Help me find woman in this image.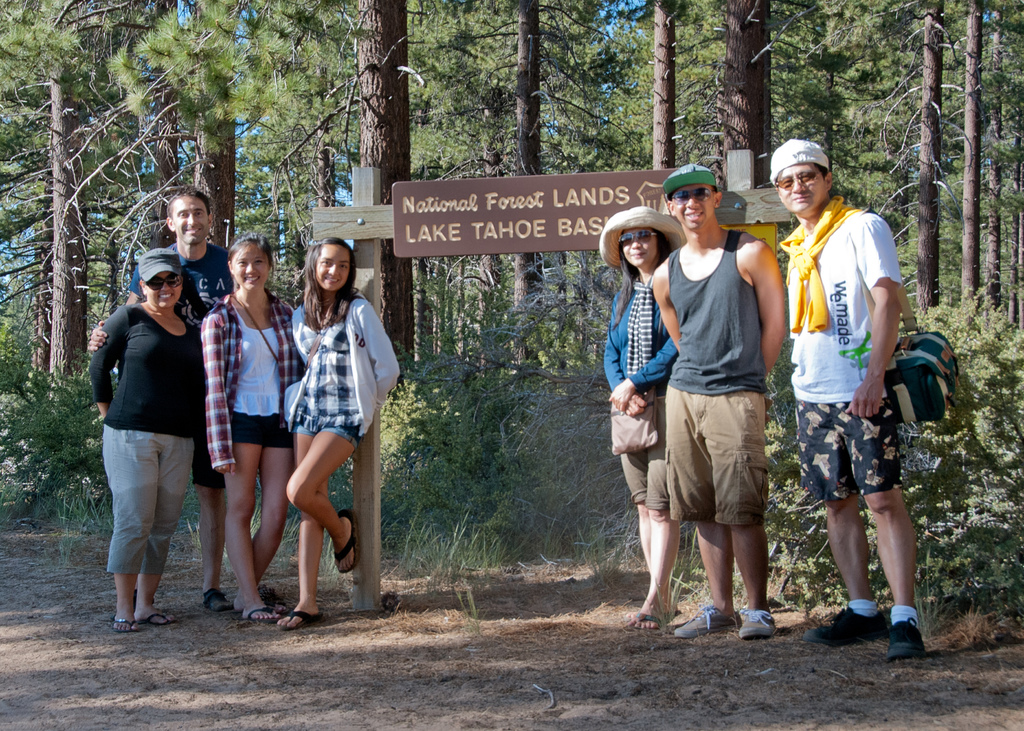
Found it: 600 205 684 638.
